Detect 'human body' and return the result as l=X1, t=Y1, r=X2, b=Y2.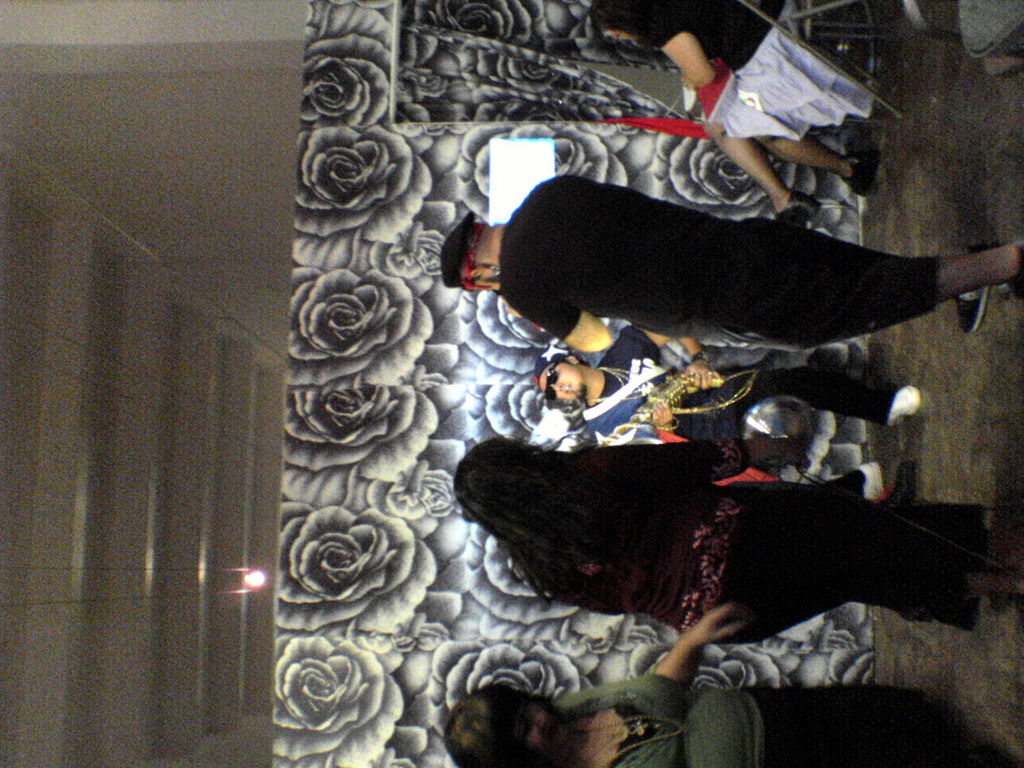
l=479, t=169, r=1023, b=362.
